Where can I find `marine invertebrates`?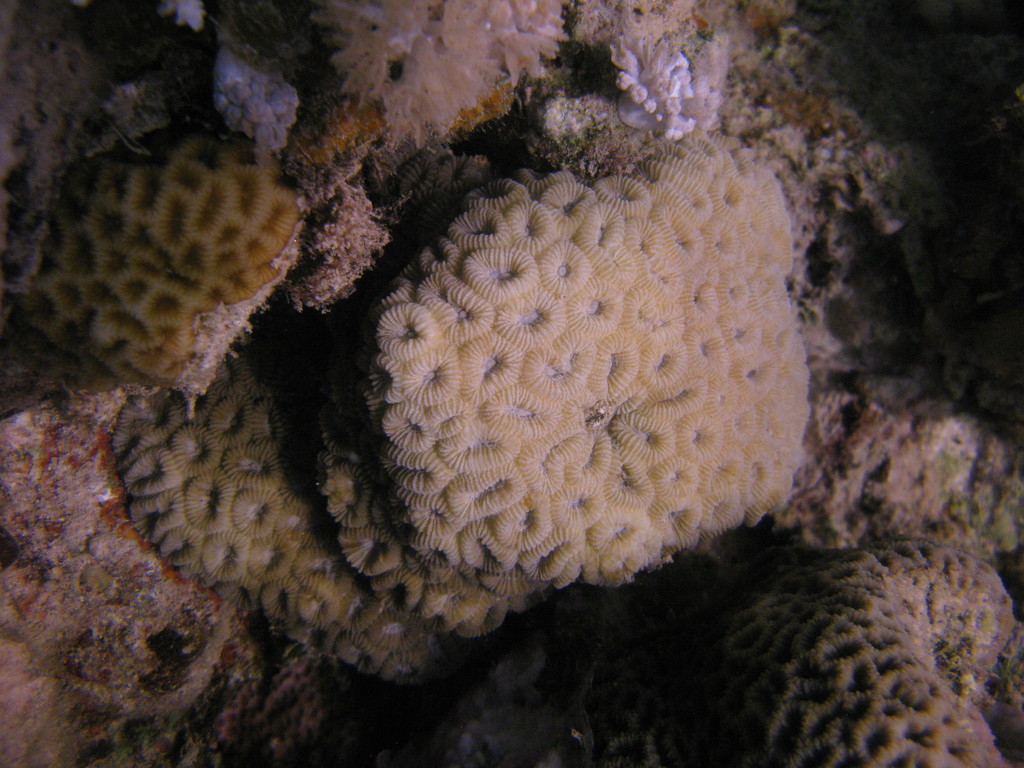
You can find it at l=6, t=114, r=332, b=399.
